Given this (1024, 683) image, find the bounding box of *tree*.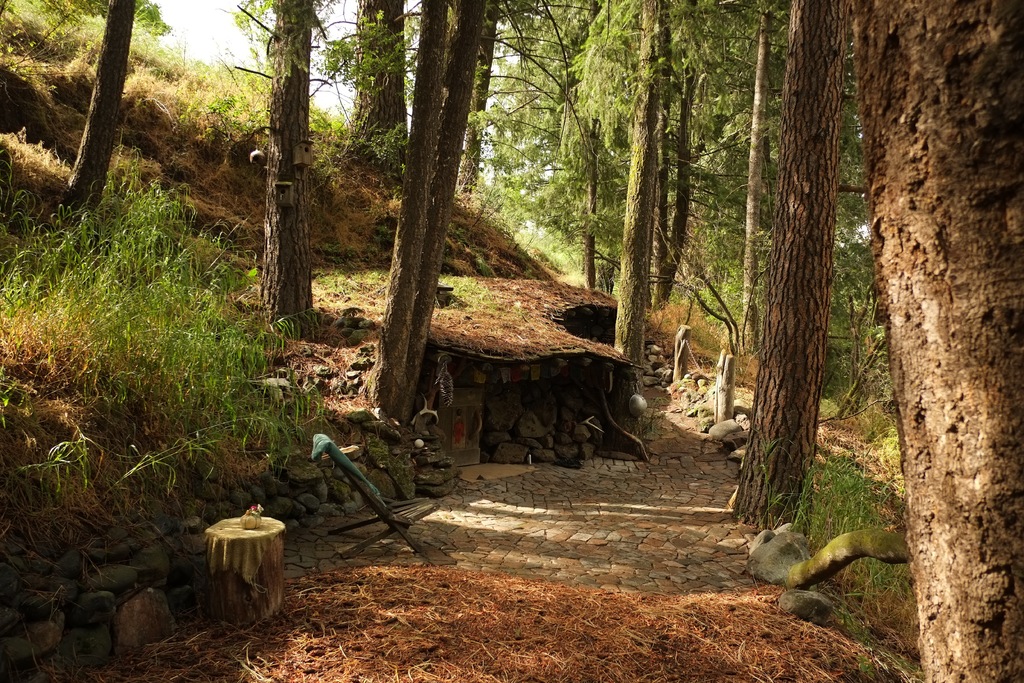
rect(612, 0, 666, 367).
